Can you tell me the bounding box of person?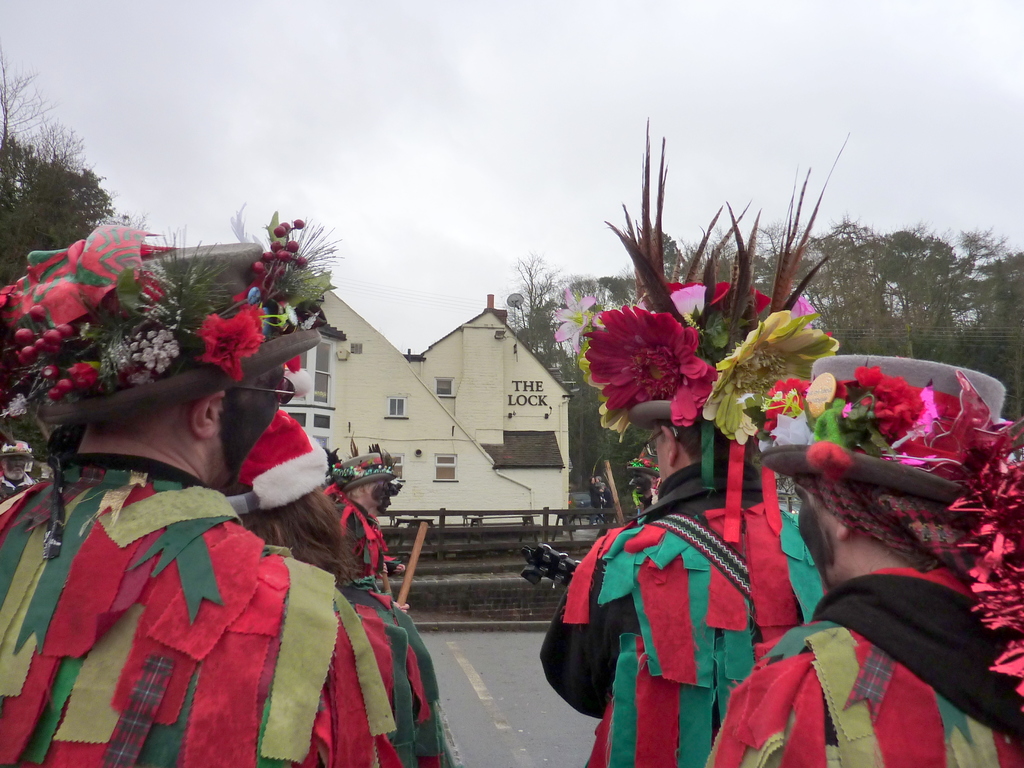
bbox=(534, 109, 850, 767).
